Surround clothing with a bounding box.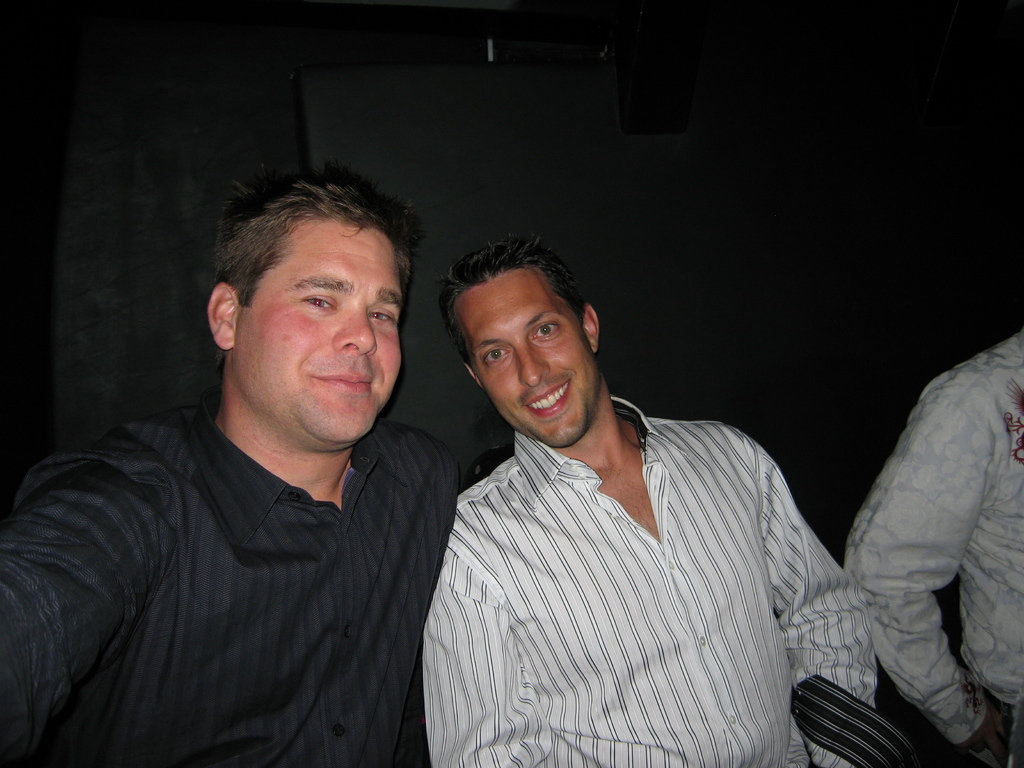
846, 335, 1021, 763.
